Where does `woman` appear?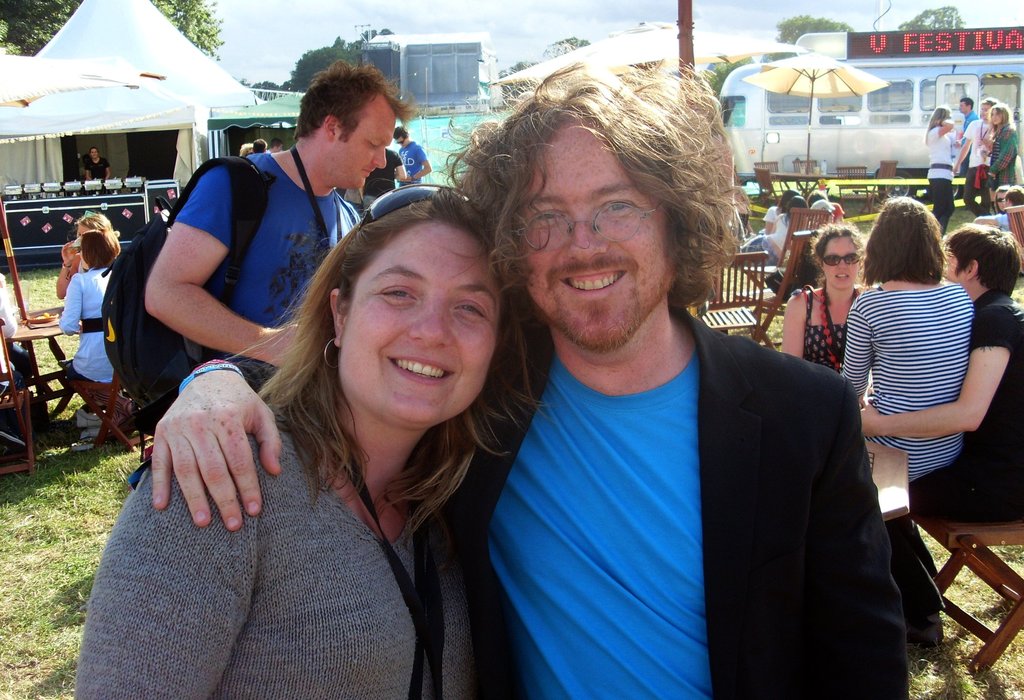
Appears at 995, 176, 1012, 214.
